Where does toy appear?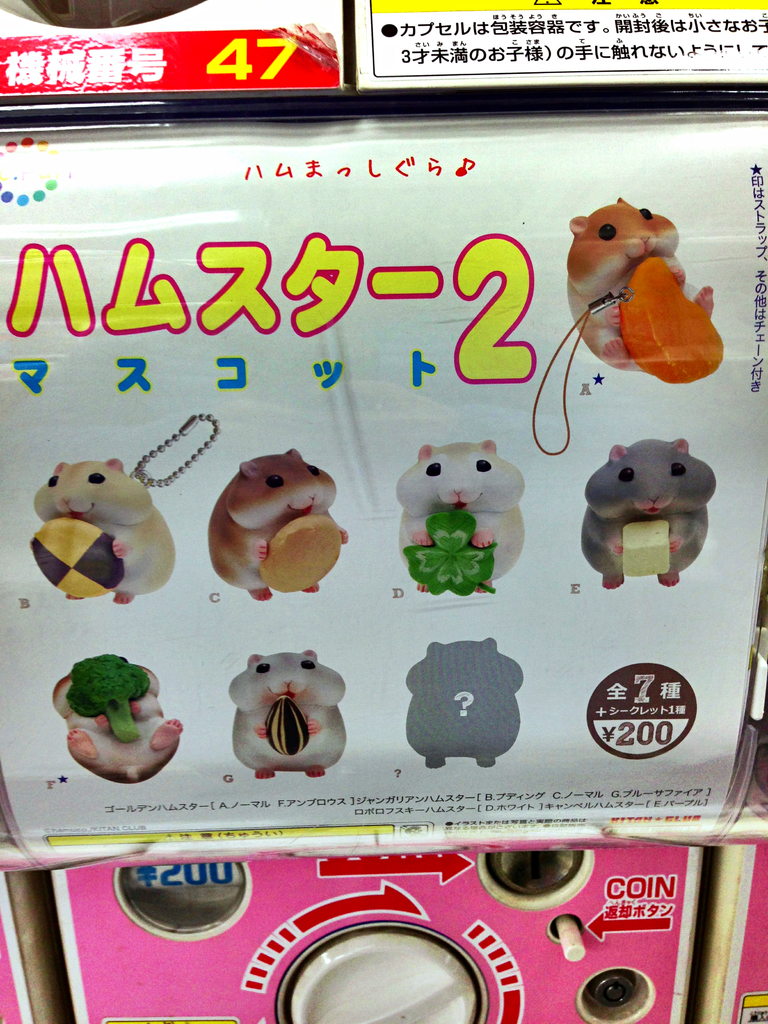
Appears at bbox=(564, 200, 714, 373).
